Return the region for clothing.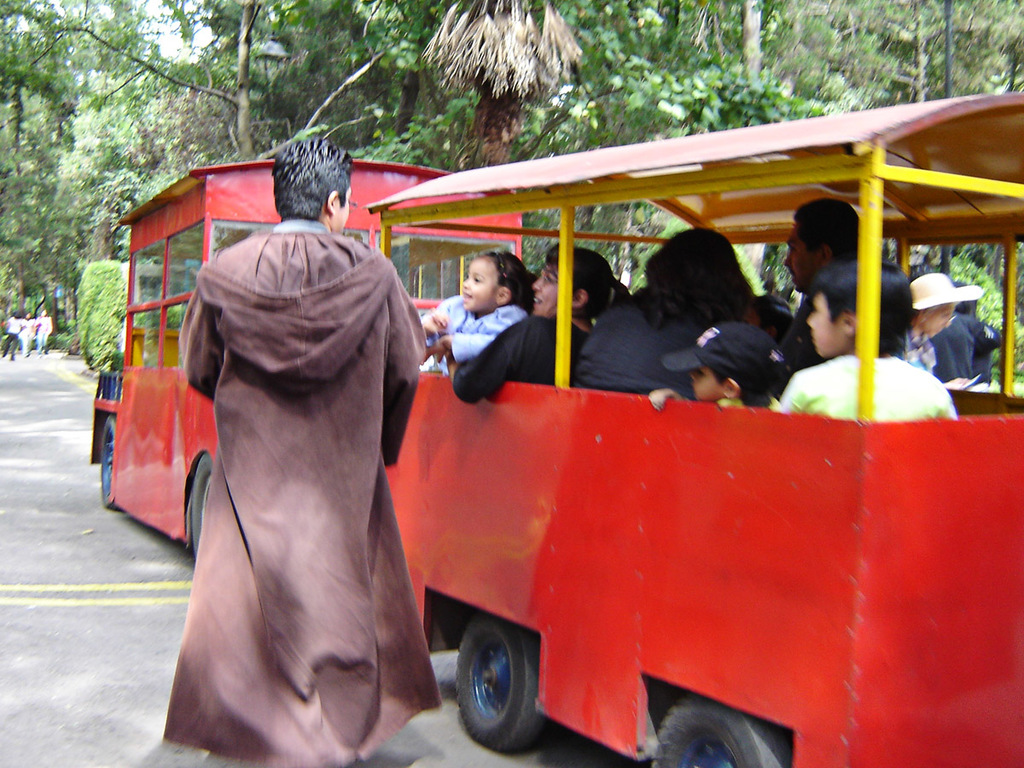
[x1=934, y1=315, x2=976, y2=382].
